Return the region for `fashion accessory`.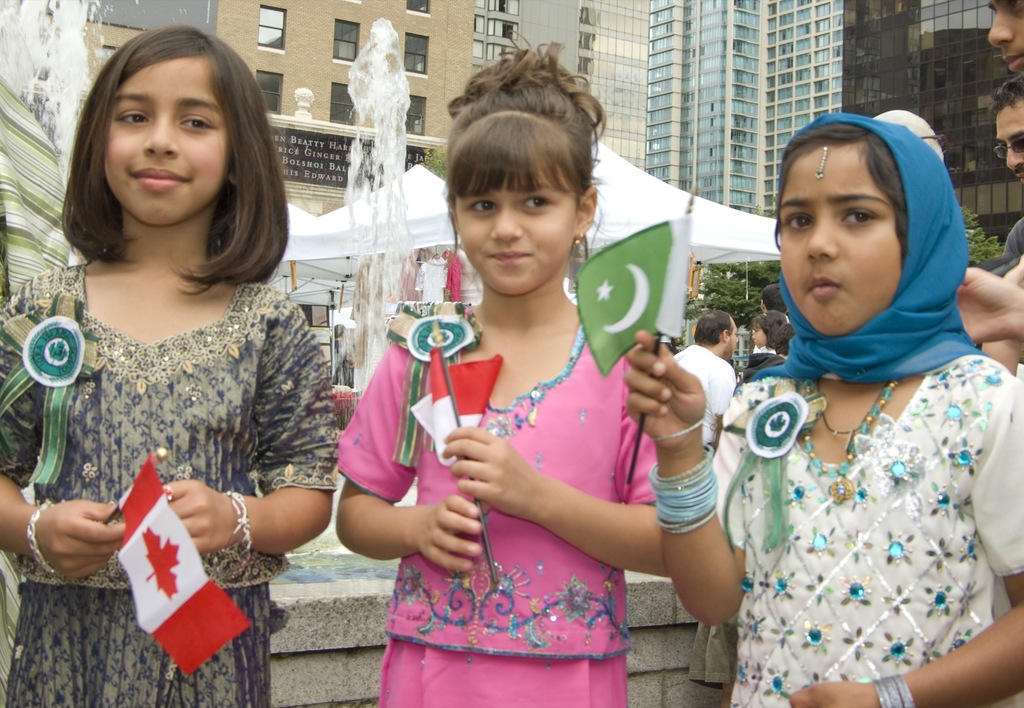
BBox(648, 413, 712, 444).
